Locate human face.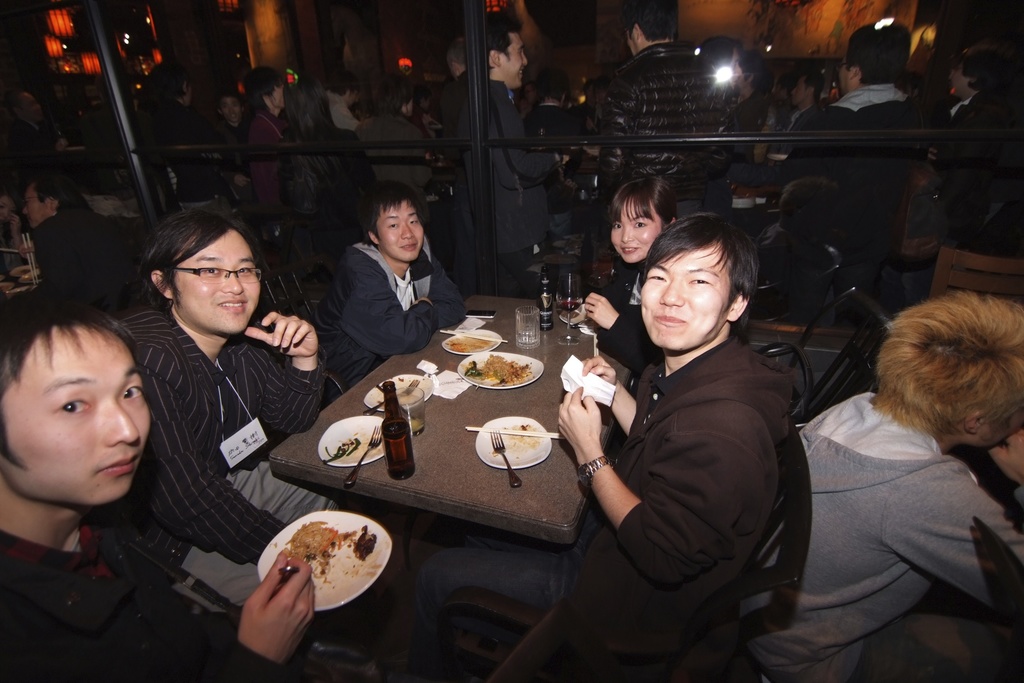
Bounding box: rect(377, 197, 433, 274).
